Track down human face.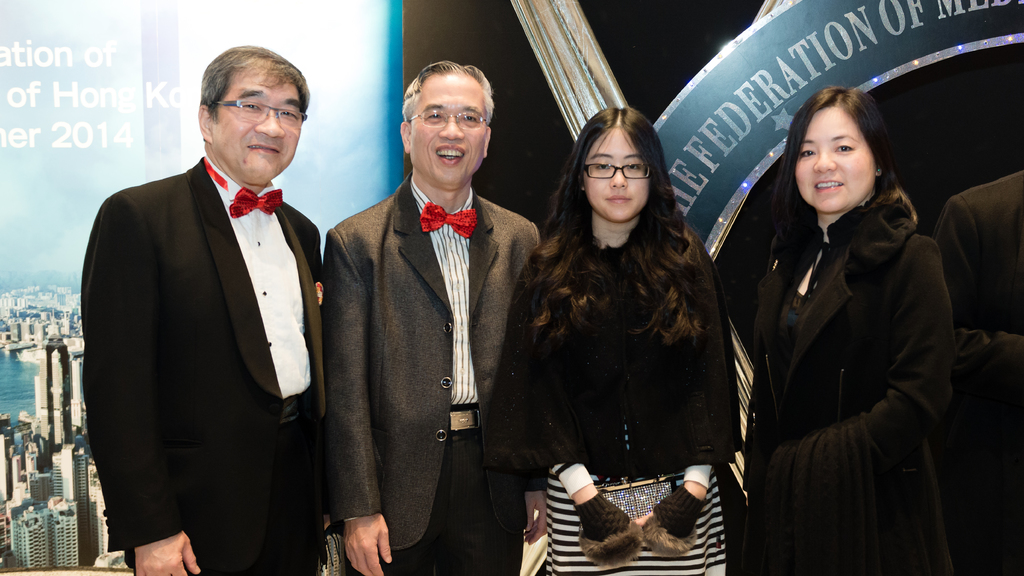
Tracked to select_region(797, 113, 878, 211).
